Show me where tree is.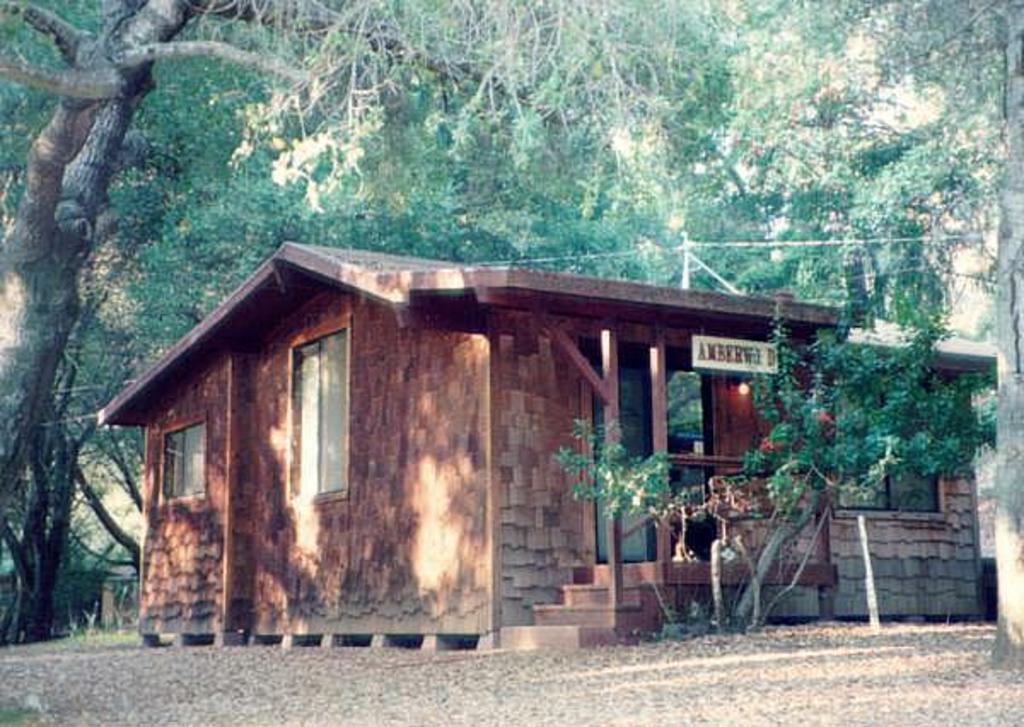
tree is at region(5, 26, 203, 614).
